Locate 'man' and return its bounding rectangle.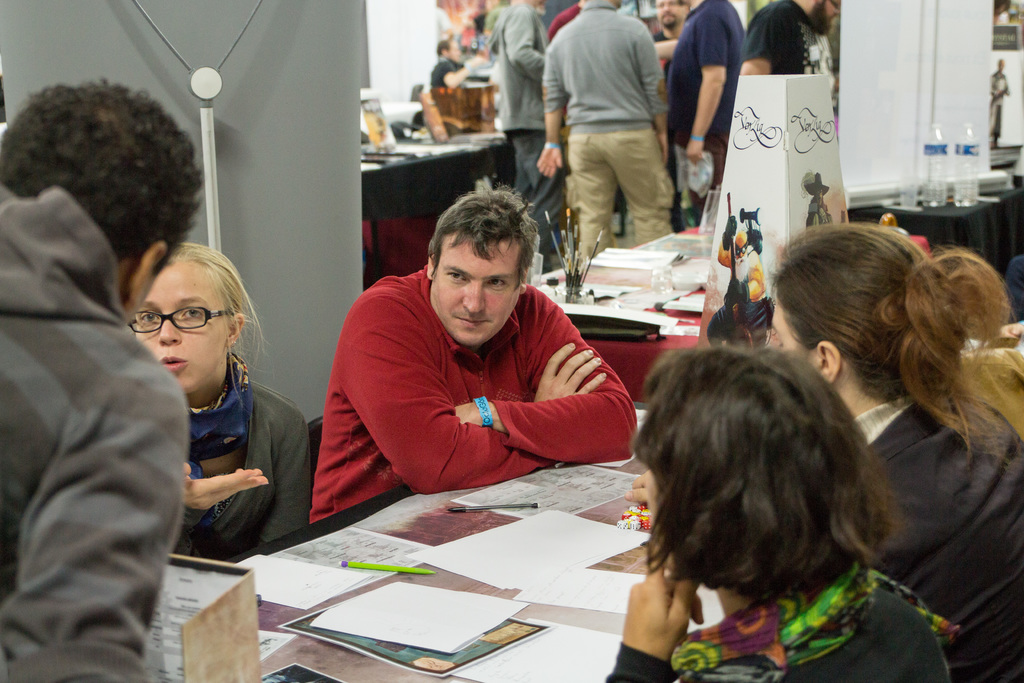
(486,0,552,268).
